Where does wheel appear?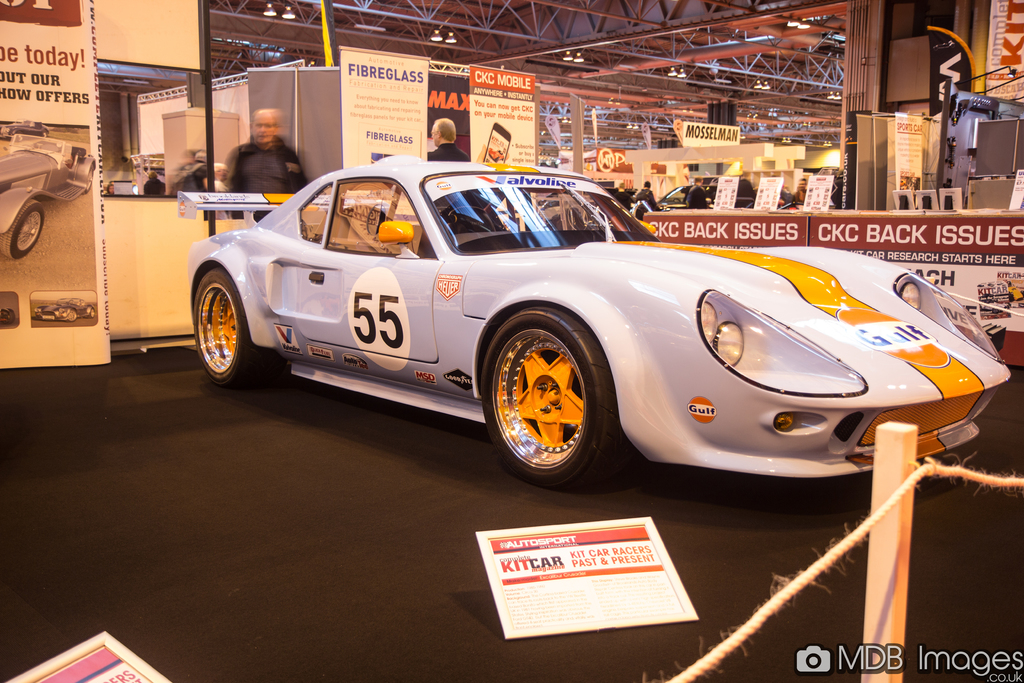
Appears at l=193, t=262, r=284, b=387.
